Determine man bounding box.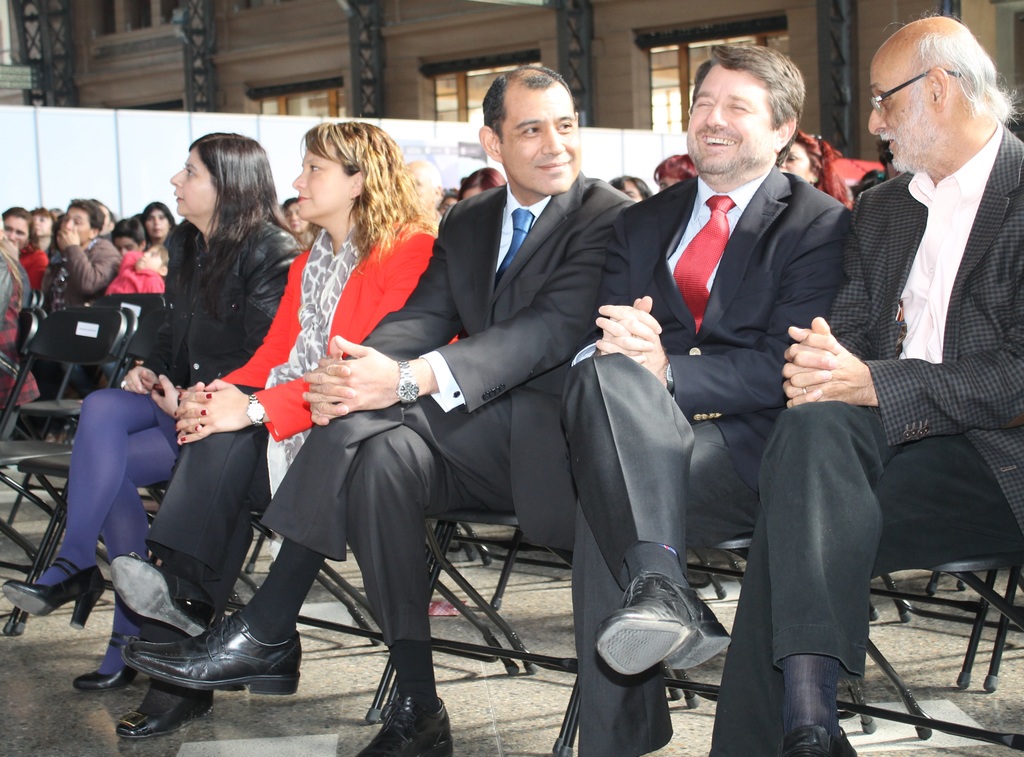
Determined: 120, 62, 639, 756.
